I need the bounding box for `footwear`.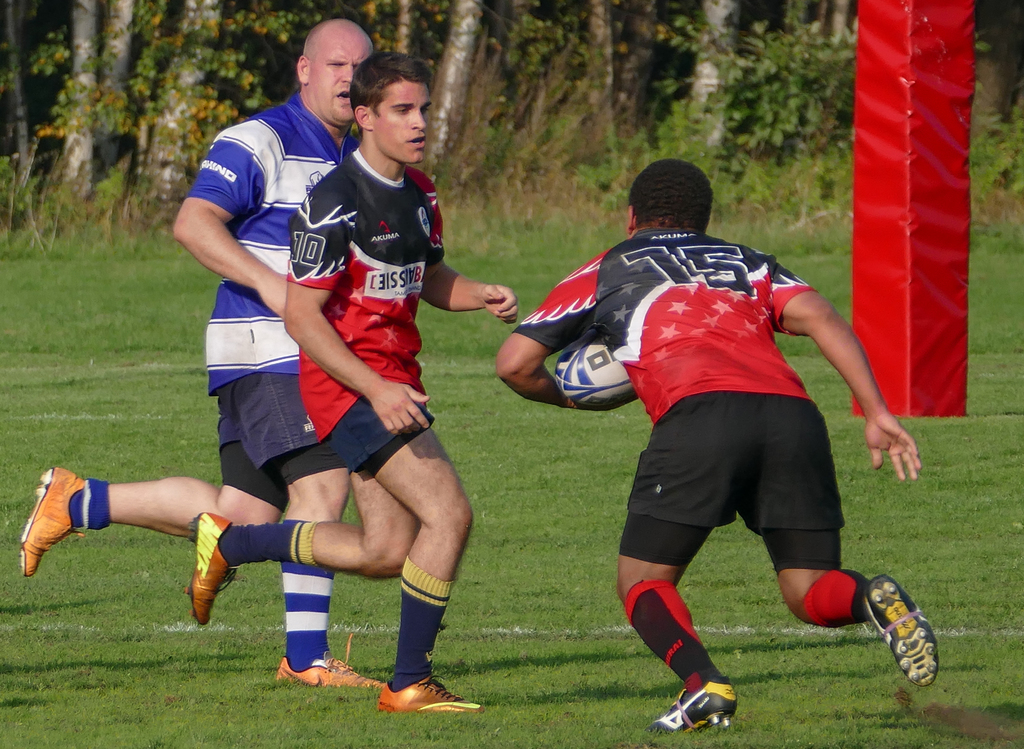
Here it is: l=376, t=677, r=484, b=718.
